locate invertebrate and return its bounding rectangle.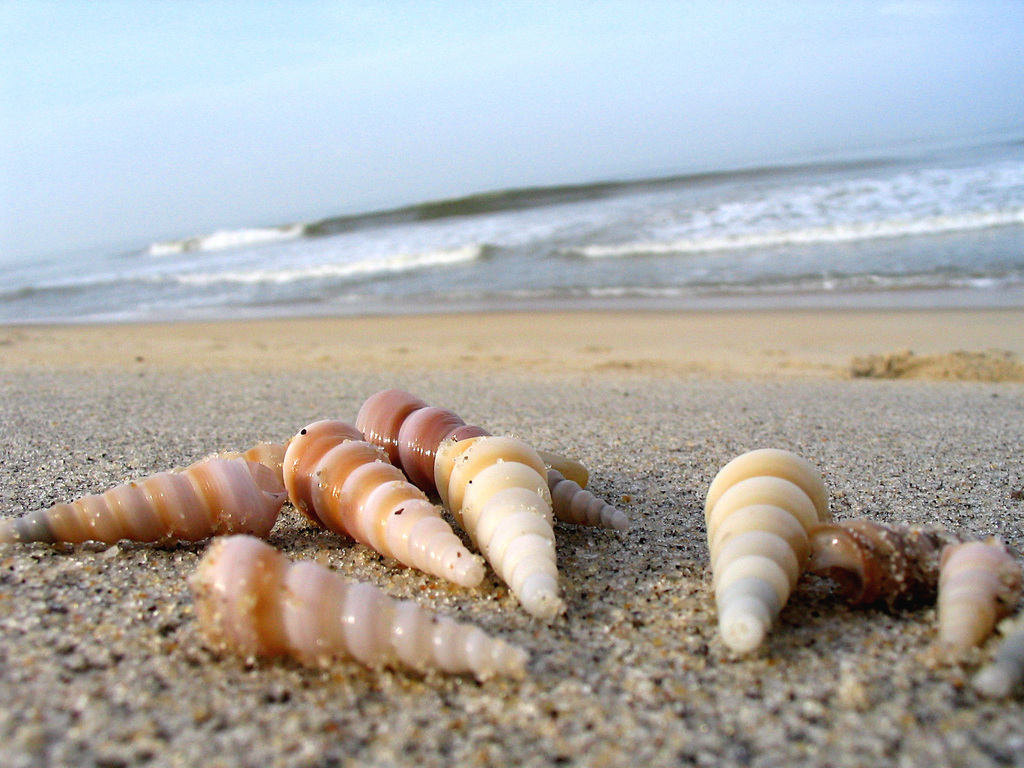
[left=804, top=516, right=963, bottom=610].
